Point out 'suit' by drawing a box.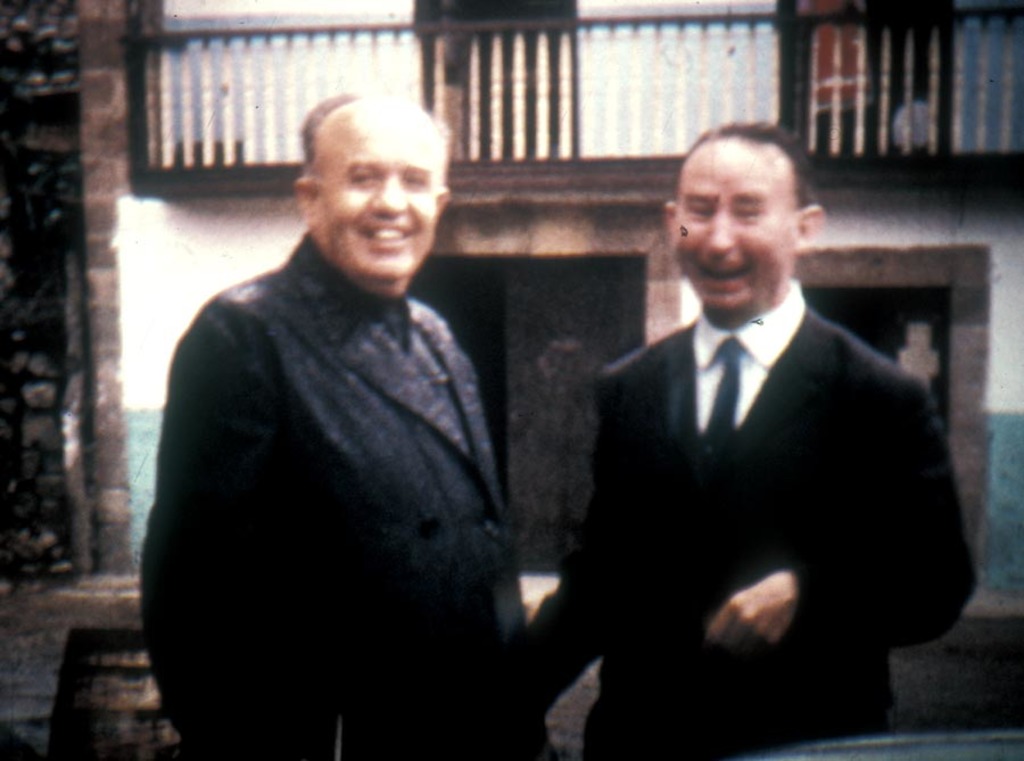
{"x1": 135, "y1": 163, "x2": 569, "y2": 743}.
